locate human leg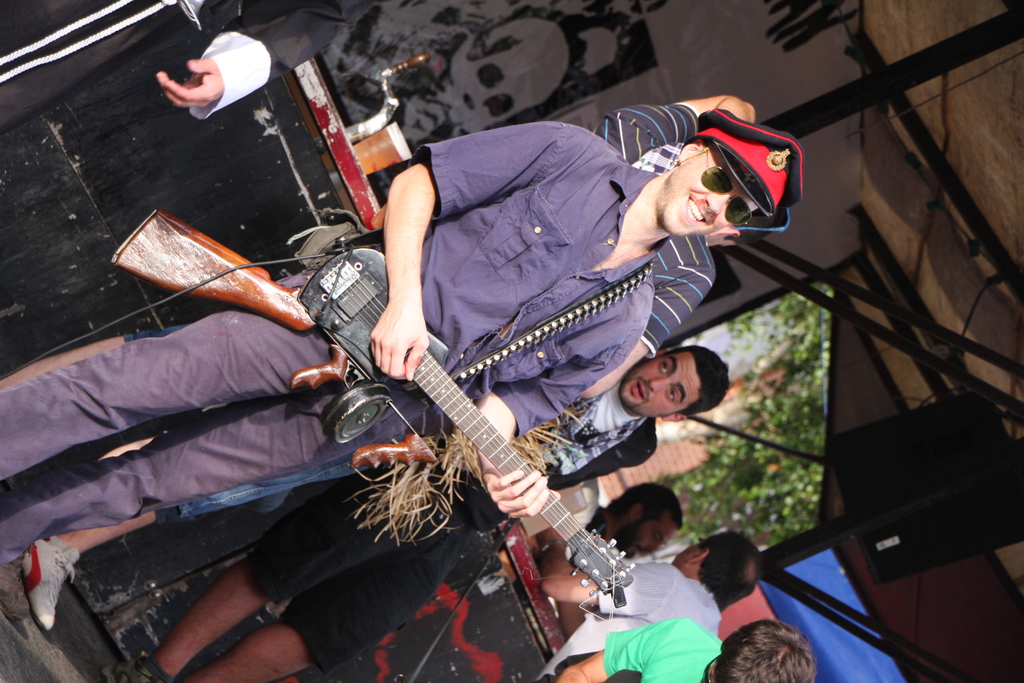
[116, 476, 431, 682]
